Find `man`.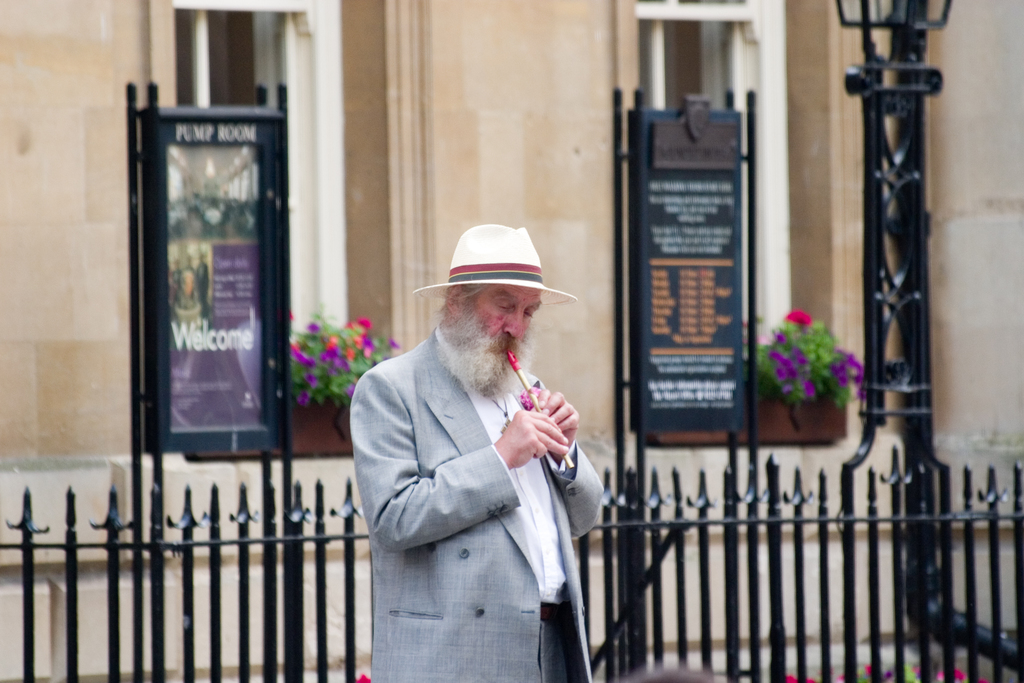
region(334, 206, 621, 669).
